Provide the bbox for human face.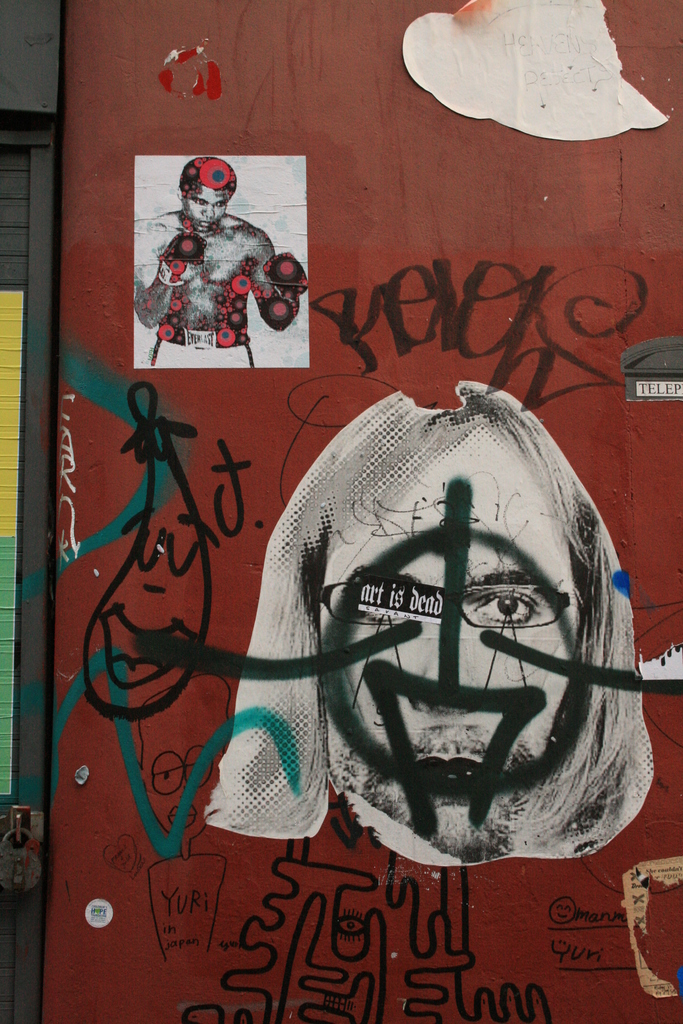
rect(184, 180, 231, 234).
